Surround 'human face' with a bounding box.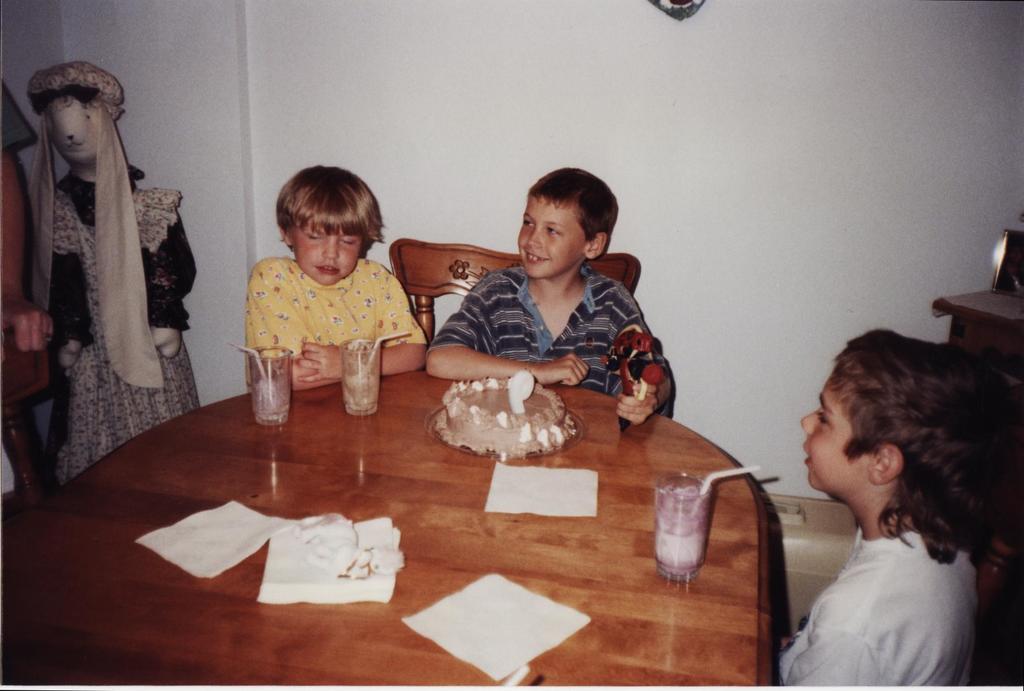
rect(799, 356, 871, 504).
